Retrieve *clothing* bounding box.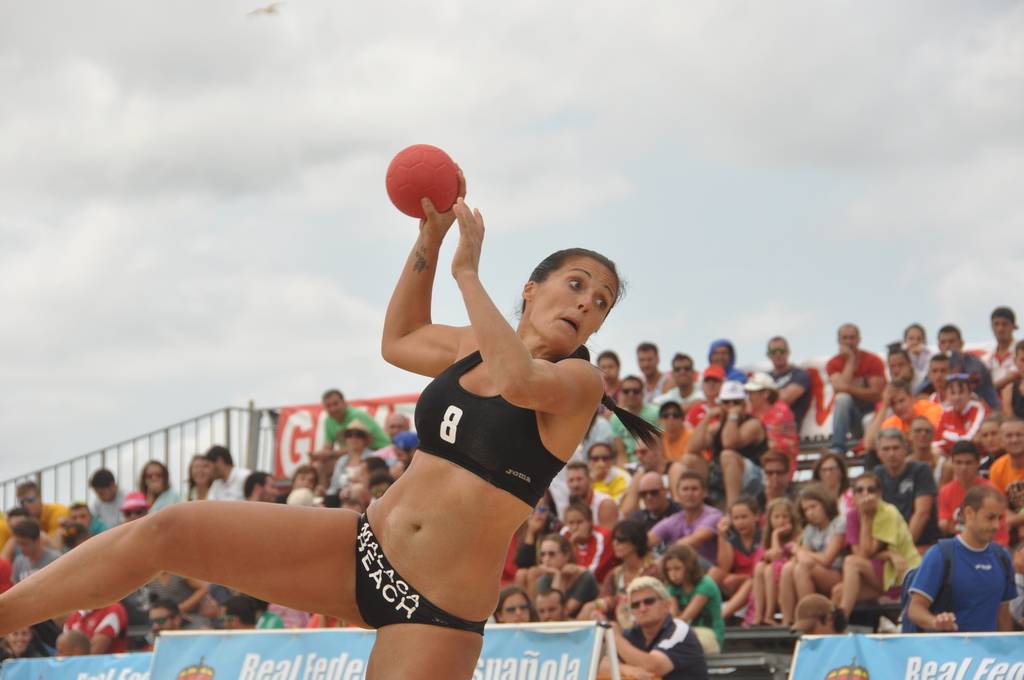
Bounding box: x1=756, y1=516, x2=807, y2=571.
